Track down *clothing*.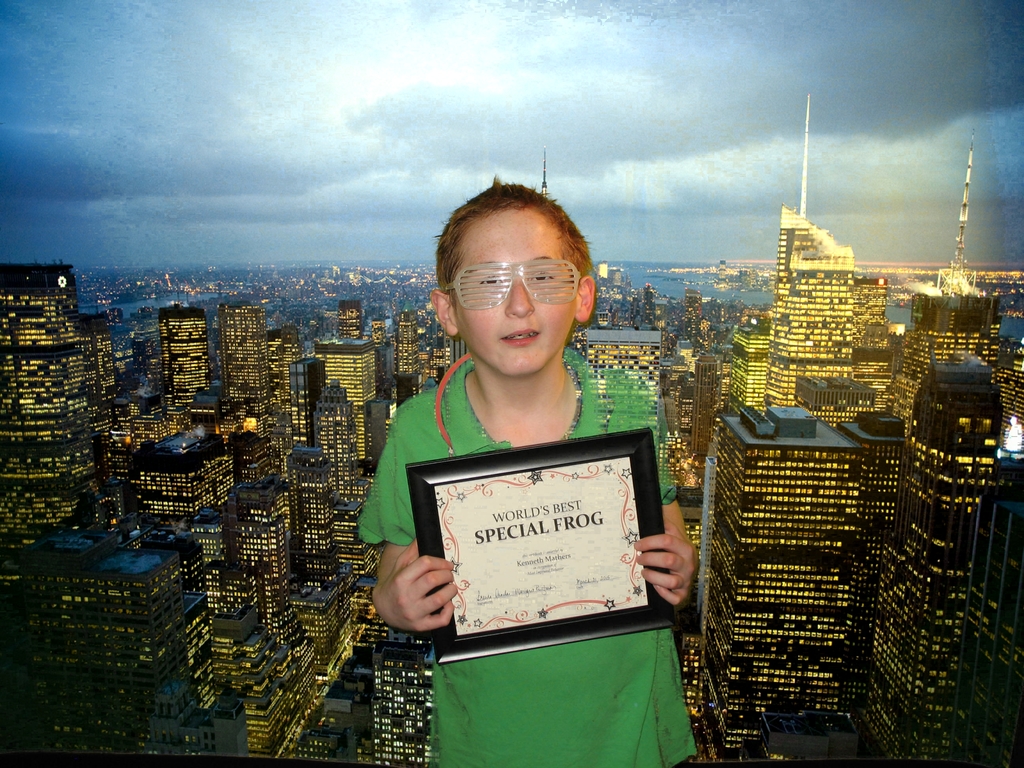
Tracked to detection(362, 340, 698, 767).
